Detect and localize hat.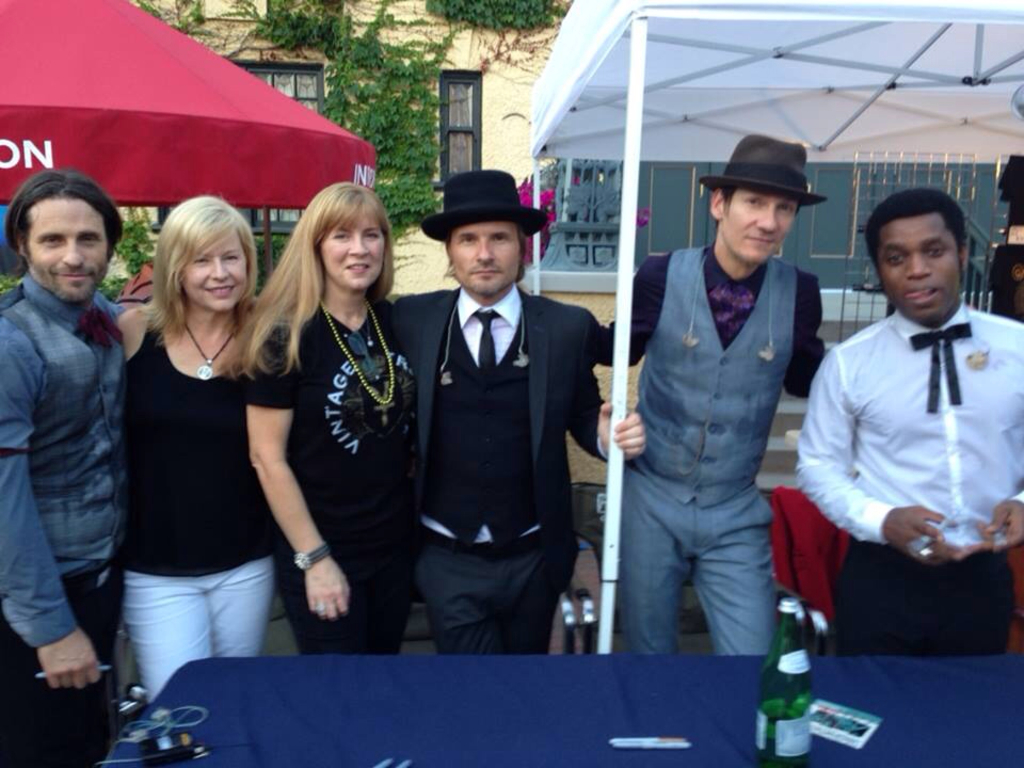
Localized at (704,138,831,210).
